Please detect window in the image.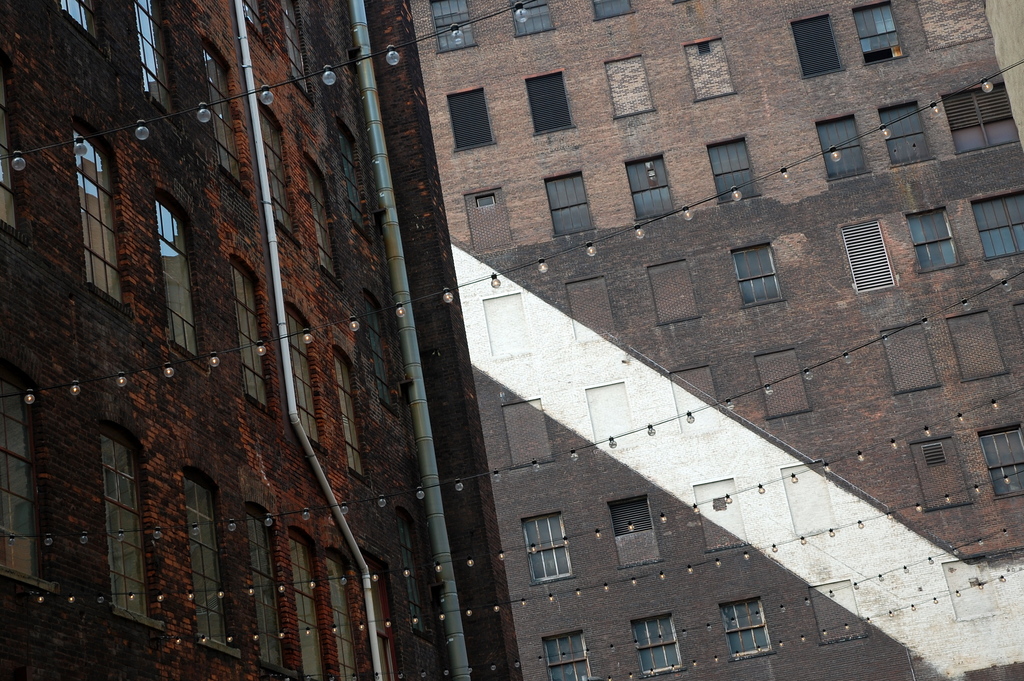
<region>258, 103, 296, 244</region>.
